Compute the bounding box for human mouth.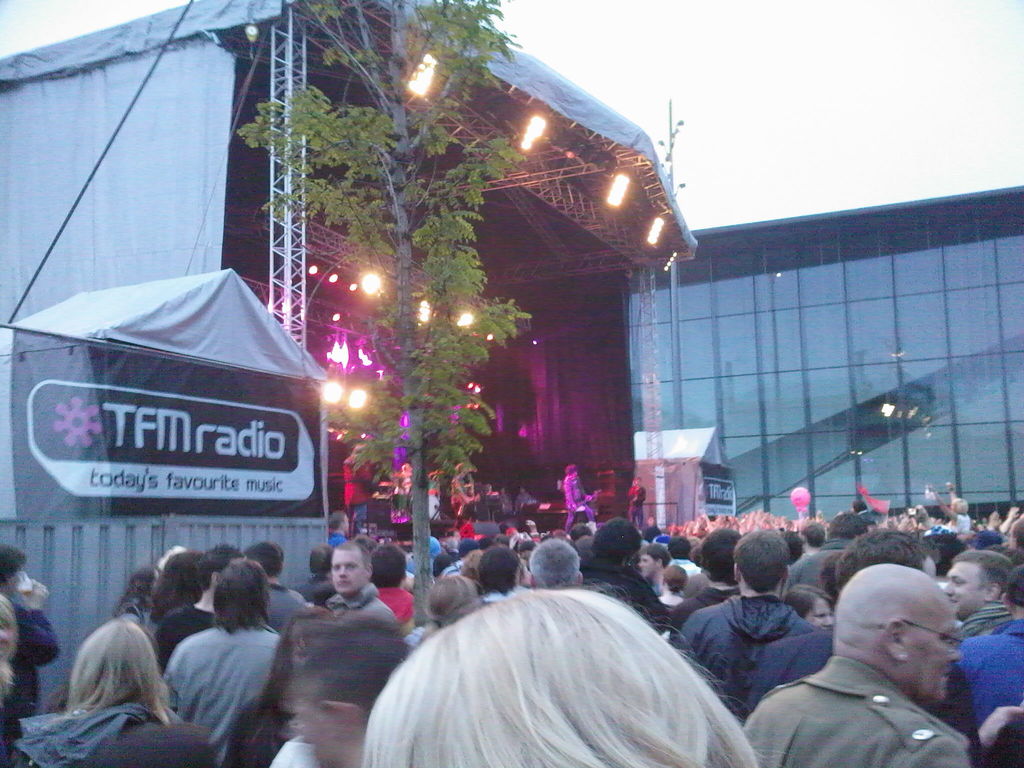
[940,675,951,682].
